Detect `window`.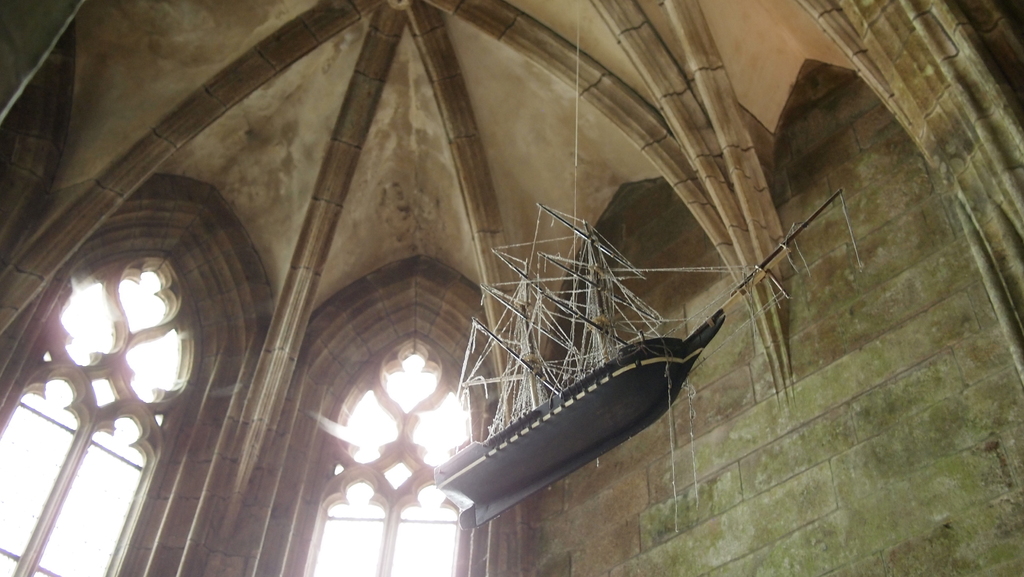
Detected at <region>308, 280, 468, 537</region>.
